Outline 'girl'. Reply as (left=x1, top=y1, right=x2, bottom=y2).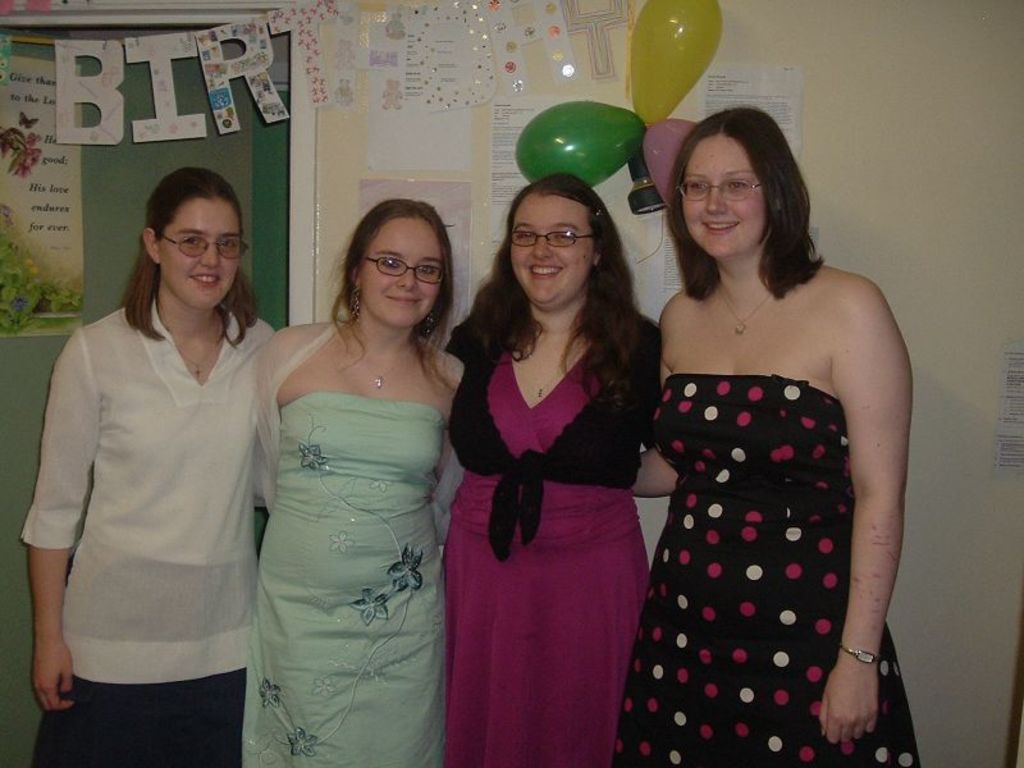
(left=239, top=198, right=463, bottom=767).
